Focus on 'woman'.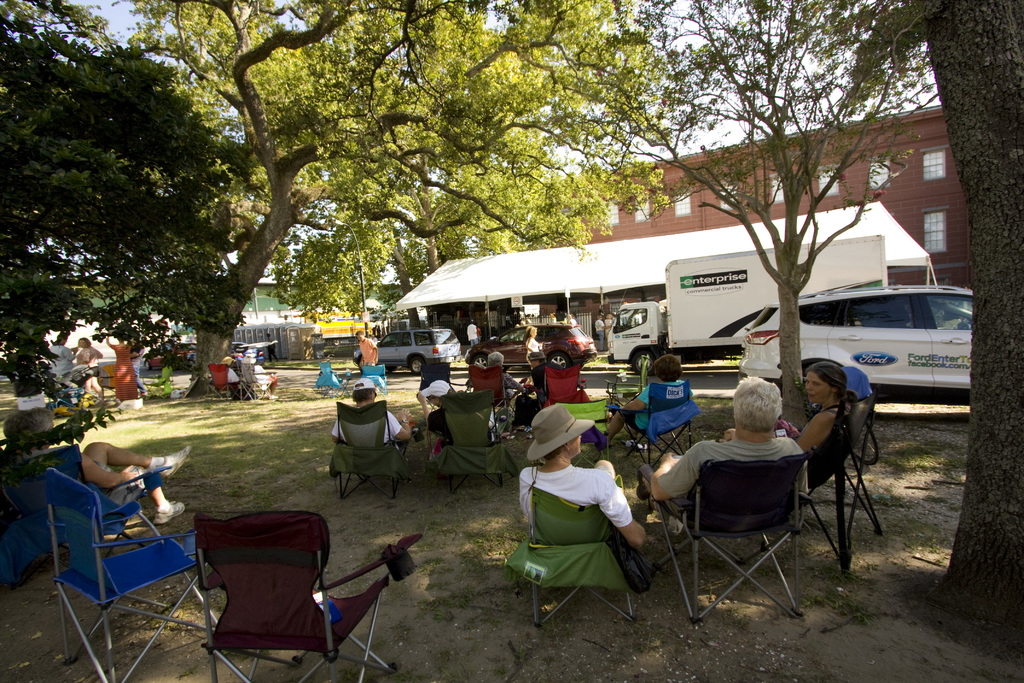
Focused at <bbox>105, 332, 135, 401</bbox>.
